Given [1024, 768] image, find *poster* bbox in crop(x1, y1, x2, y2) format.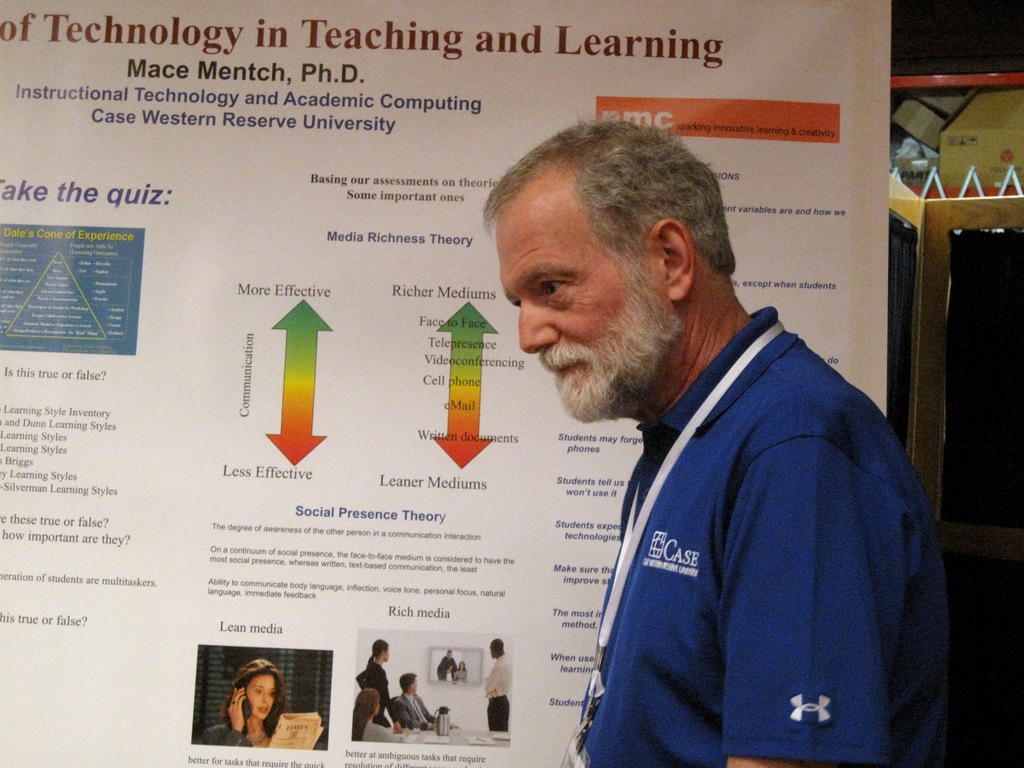
crop(0, 0, 893, 767).
